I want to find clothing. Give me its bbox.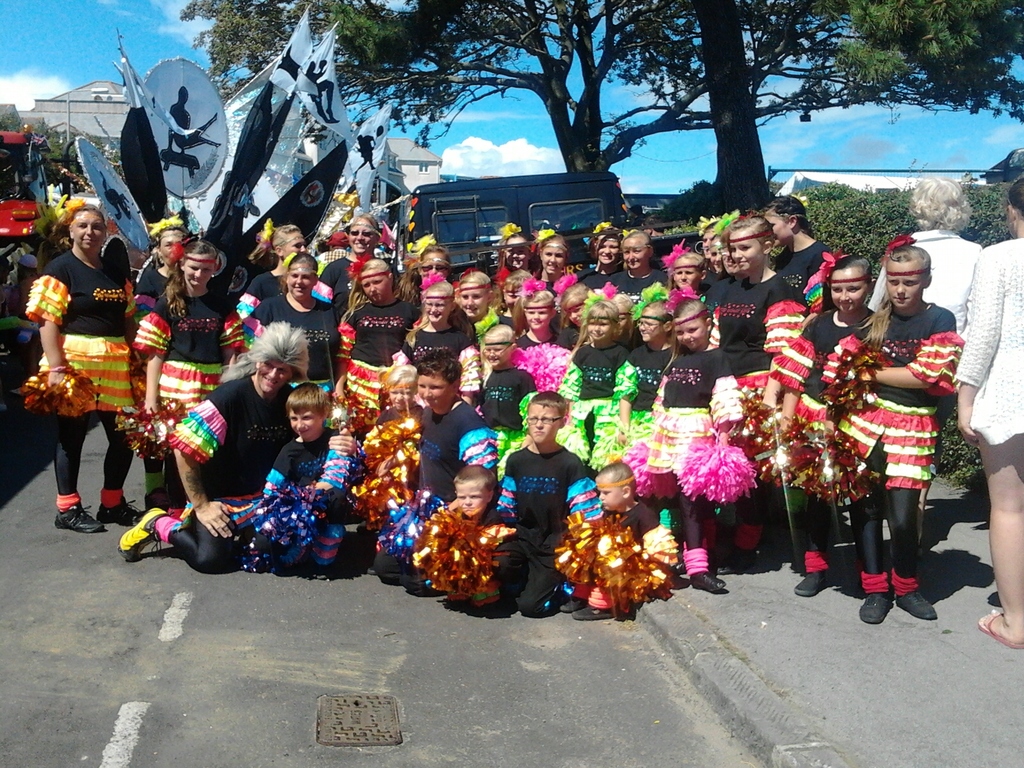
648,344,748,469.
